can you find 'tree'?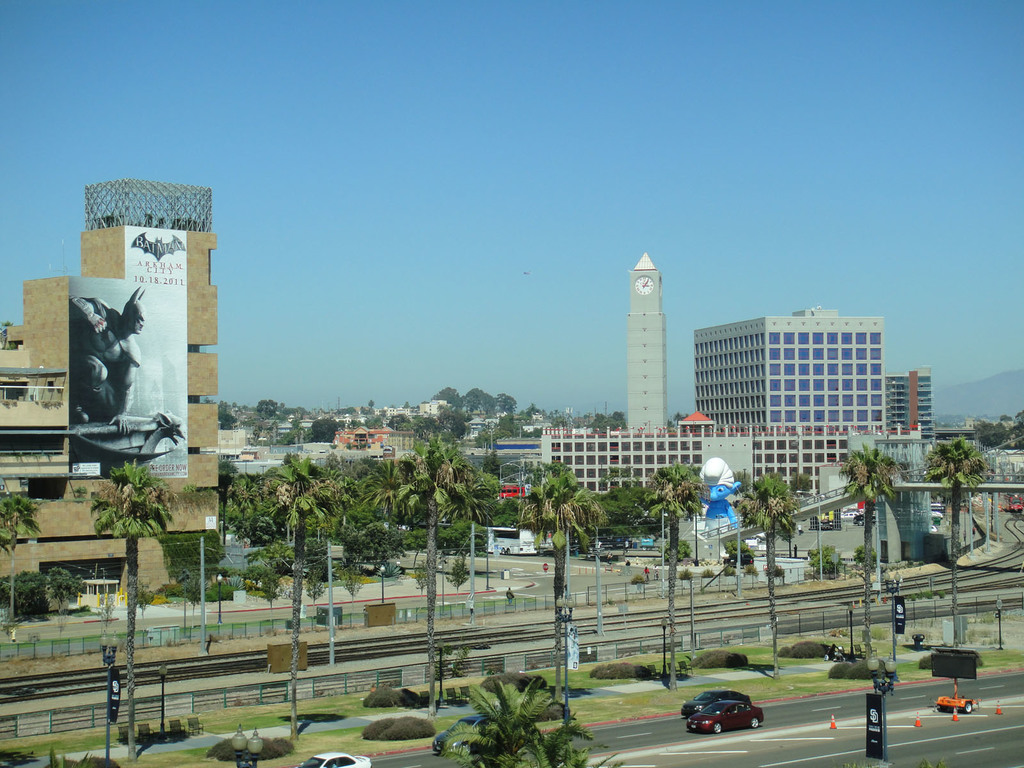
Yes, bounding box: <region>844, 442, 890, 624</region>.
